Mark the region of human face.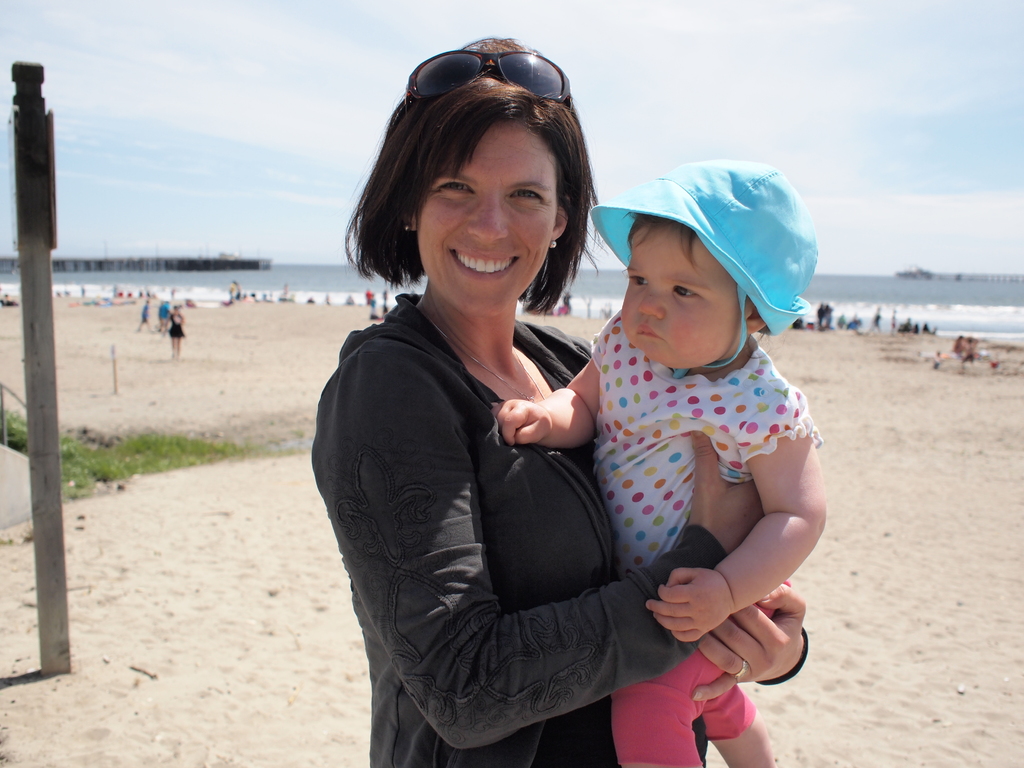
Region: Rect(625, 229, 739, 368).
